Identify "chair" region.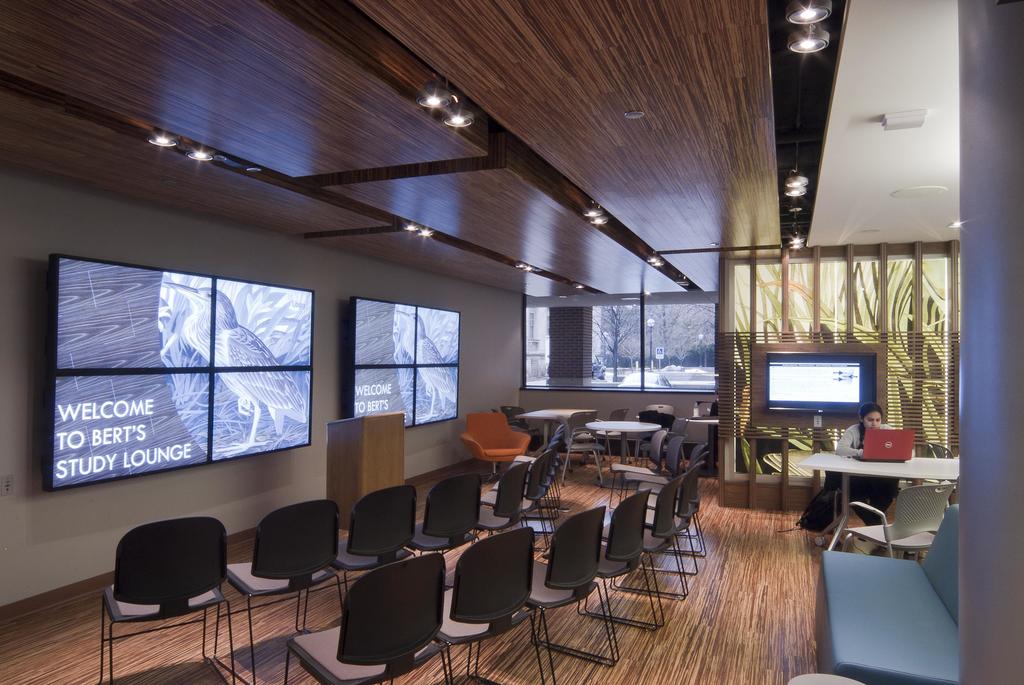
Region: (536, 487, 660, 662).
